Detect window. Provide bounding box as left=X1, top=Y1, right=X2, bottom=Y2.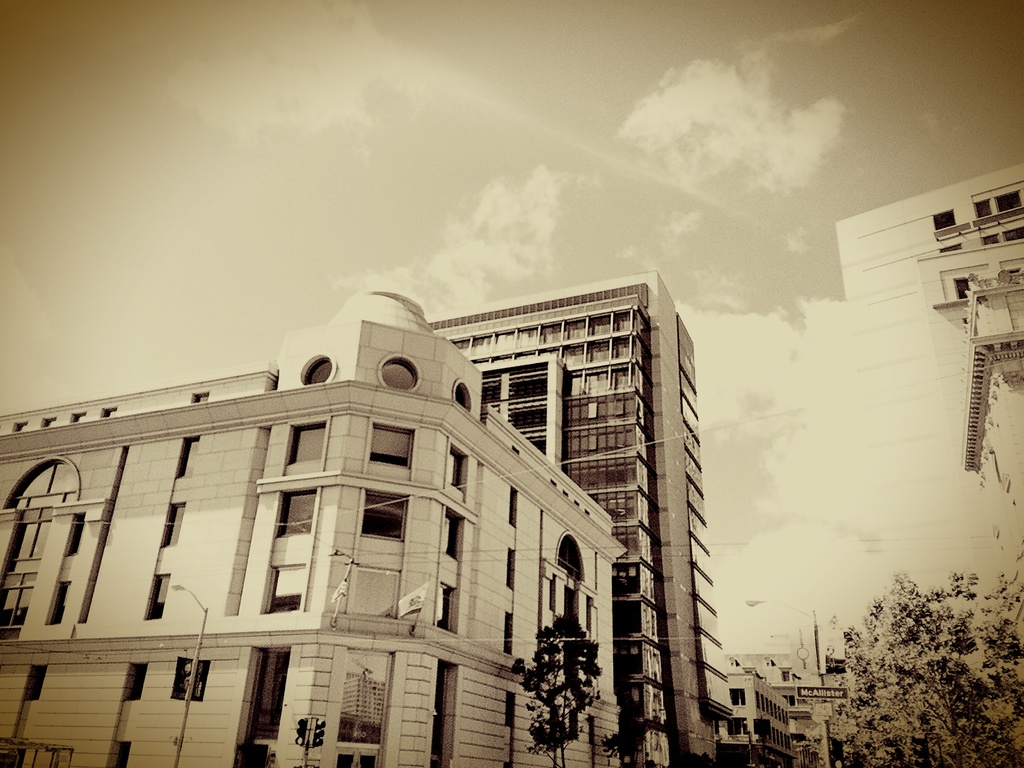
left=378, top=358, right=426, bottom=394.
